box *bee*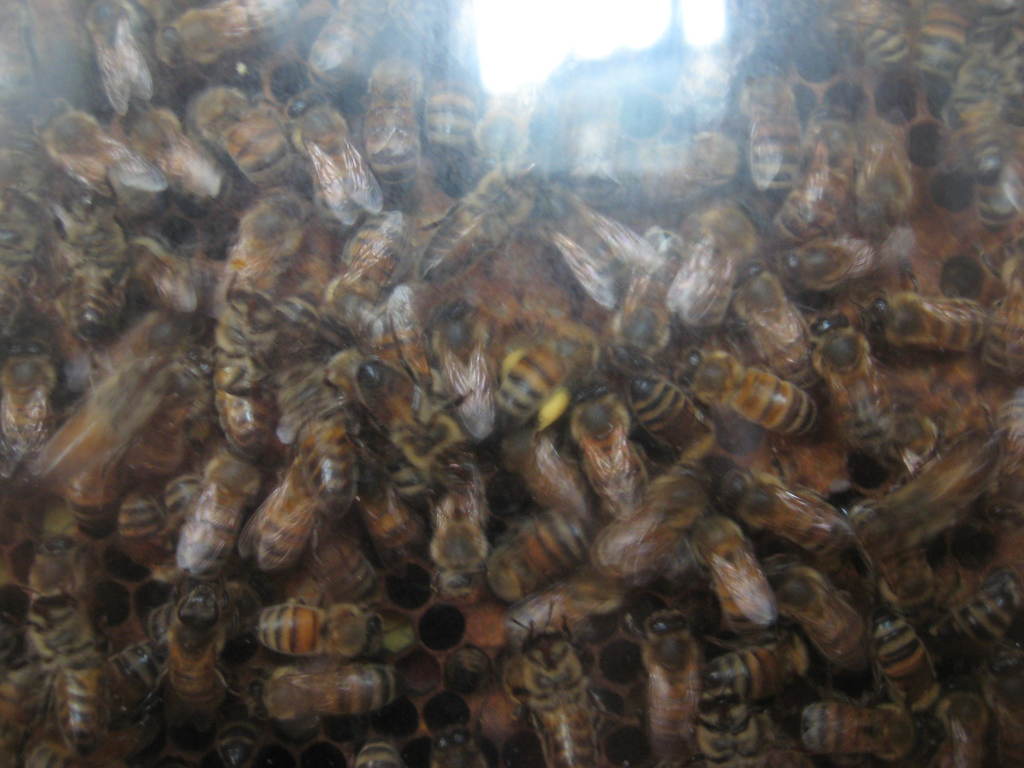
box=[406, 138, 561, 287]
